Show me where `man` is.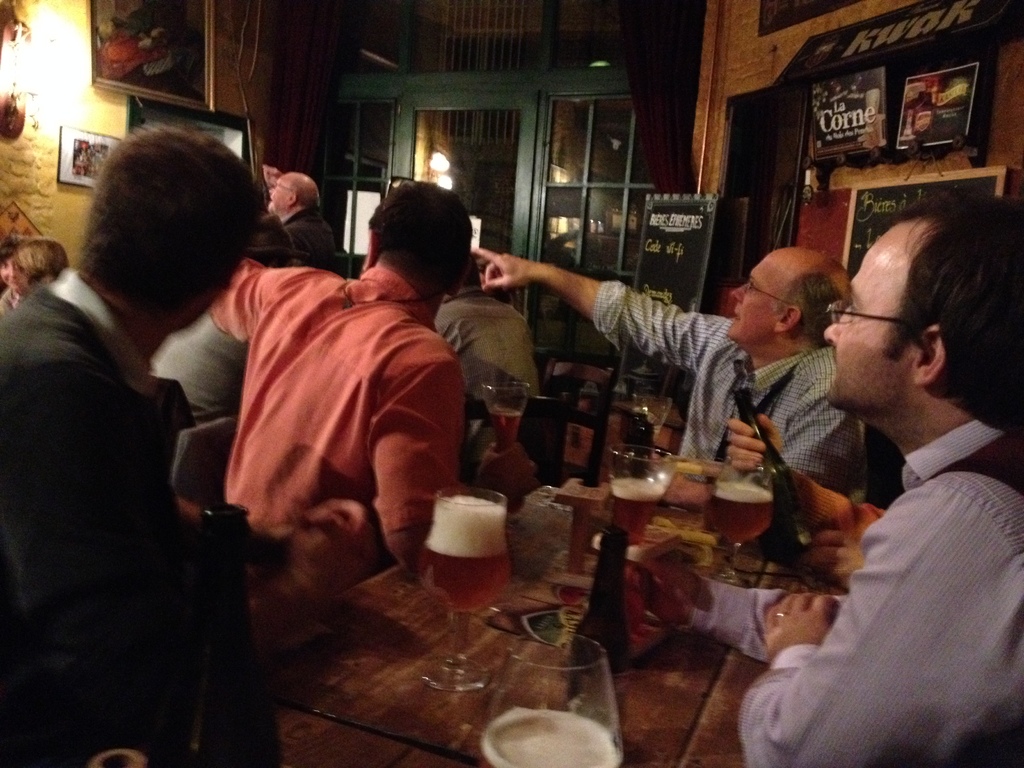
`man` is at (473,244,883,505).
